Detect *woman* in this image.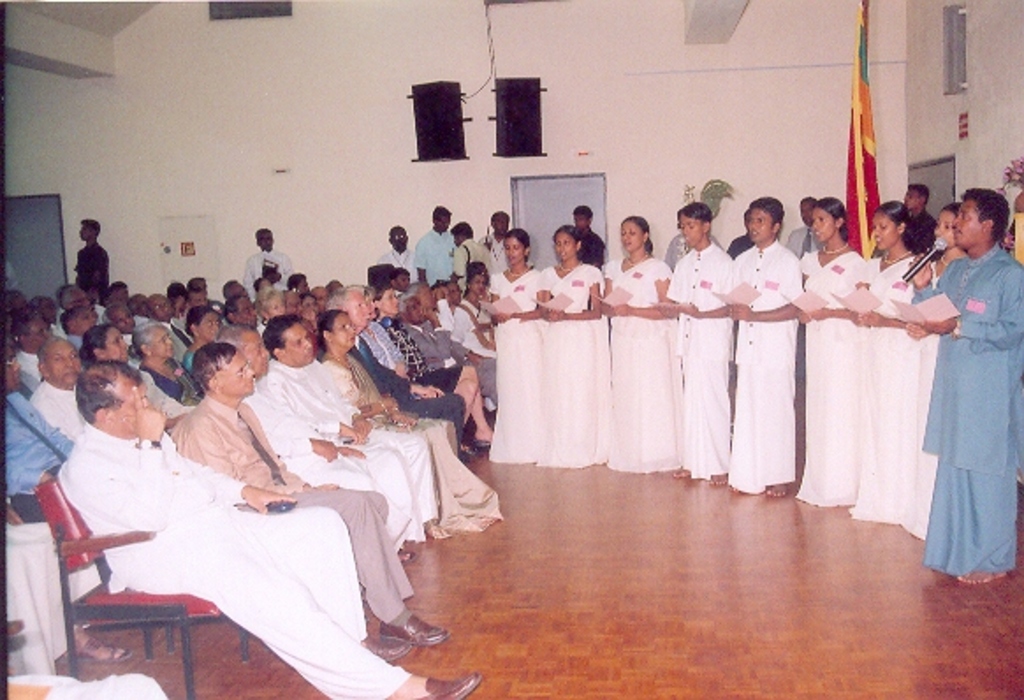
Detection: BBox(179, 304, 225, 375).
